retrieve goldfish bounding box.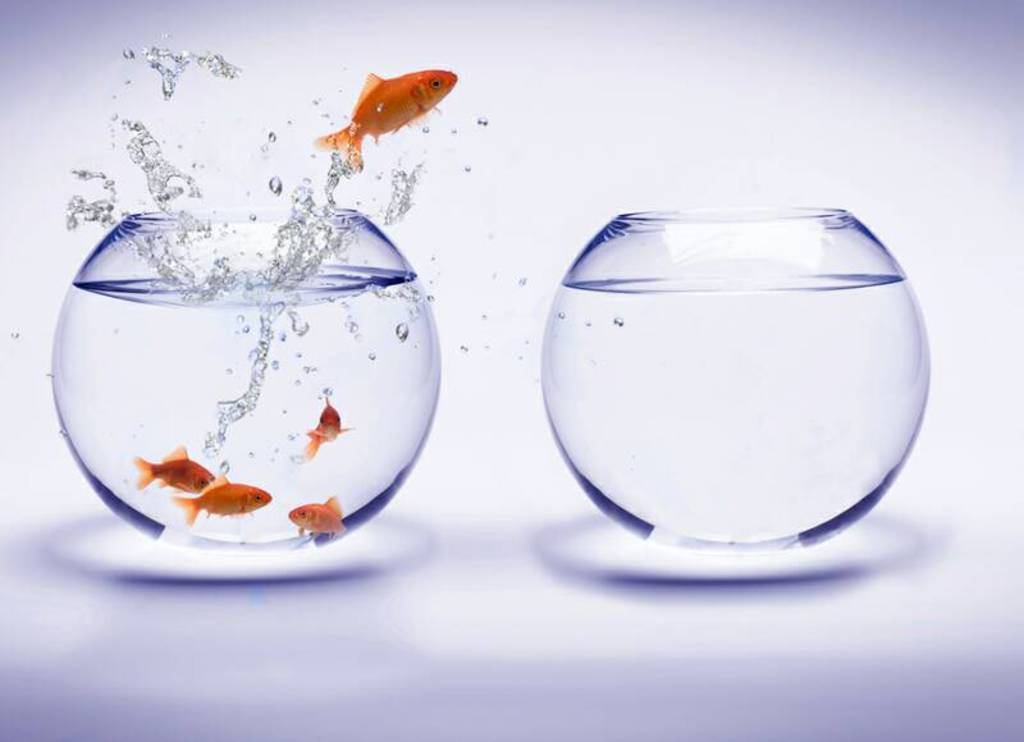
Bounding box: left=170, top=472, right=273, bottom=528.
